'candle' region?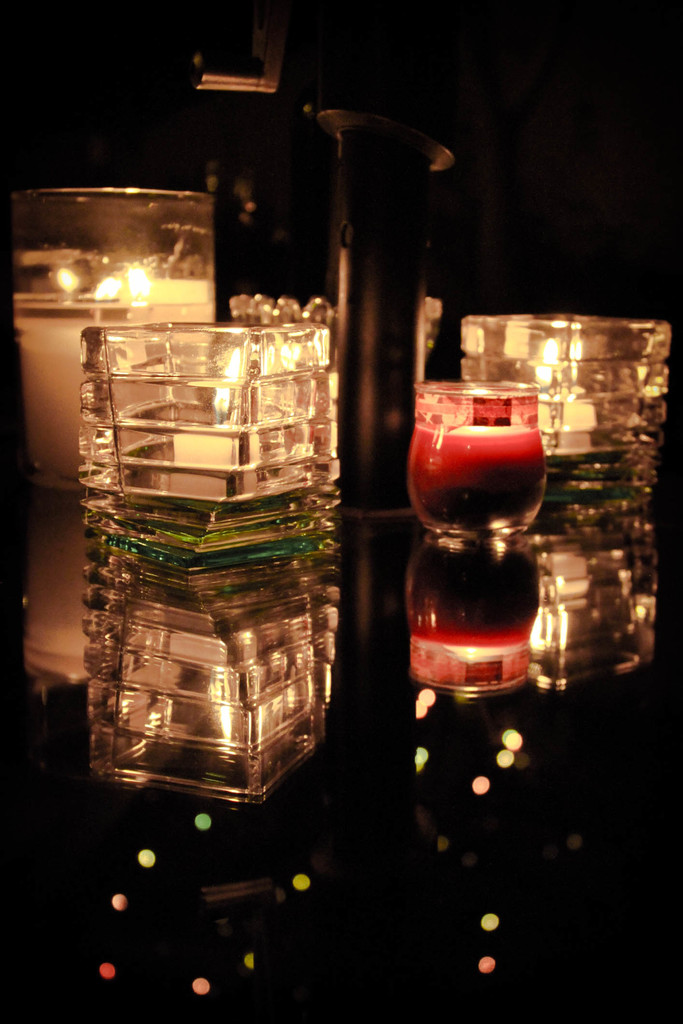
406/381/538/527
